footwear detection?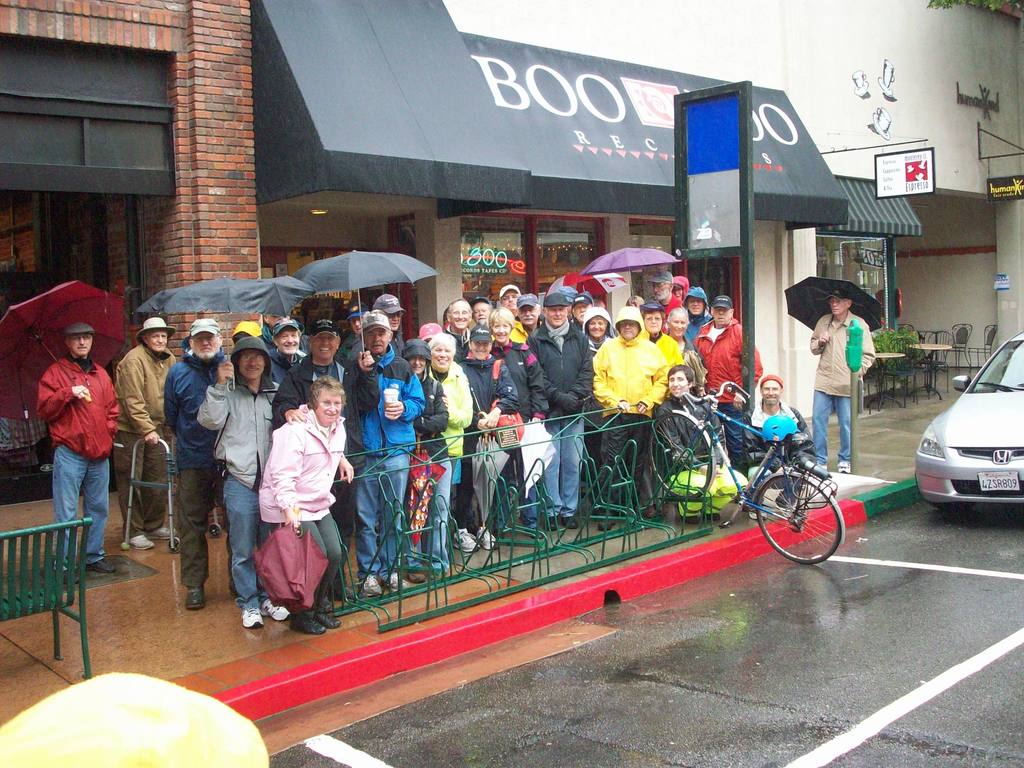
[left=543, top=513, right=557, bottom=533]
